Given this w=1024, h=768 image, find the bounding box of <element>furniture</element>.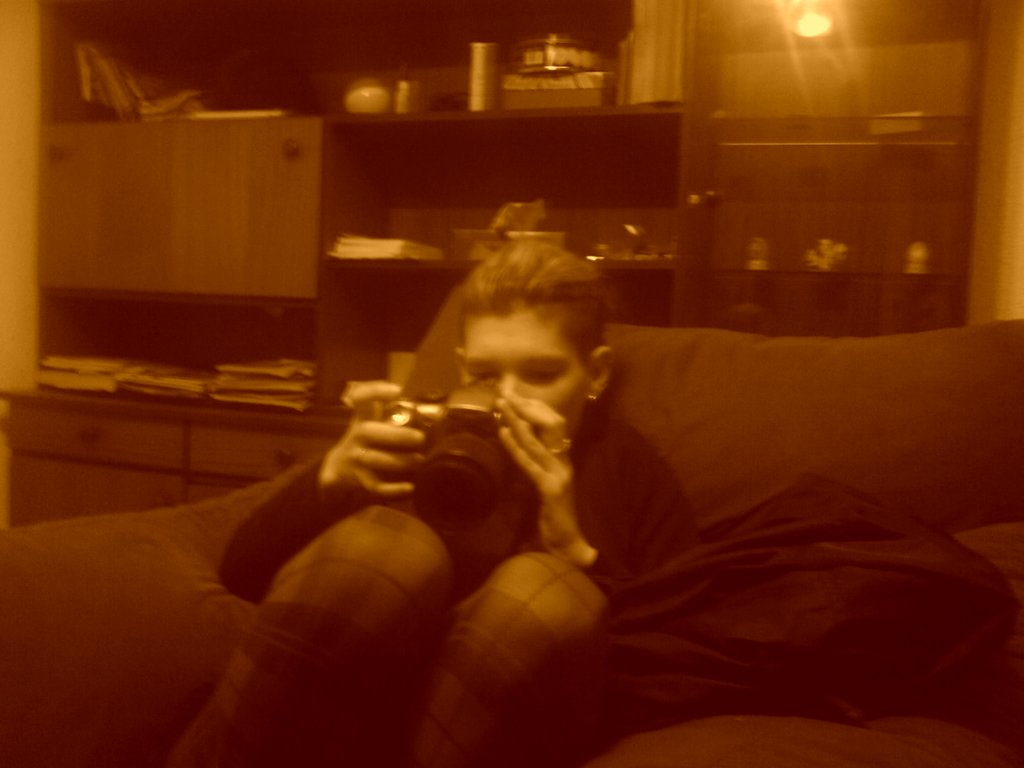
3, 0, 993, 526.
